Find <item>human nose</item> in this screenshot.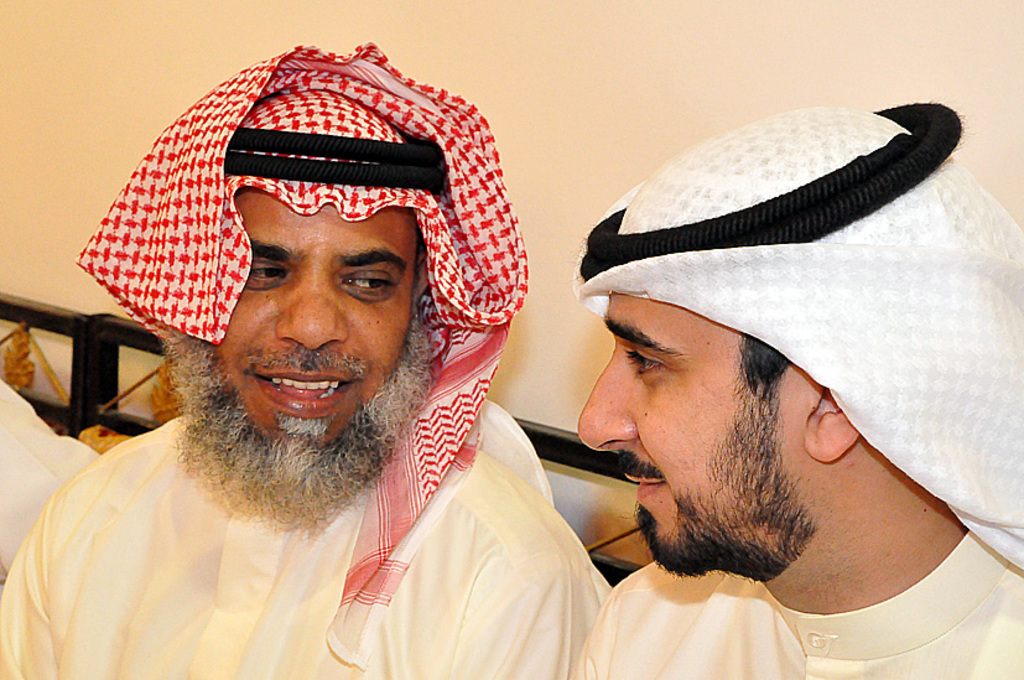
The bounding box for <item>human nose</item> is (274, 276, 349, 348).
